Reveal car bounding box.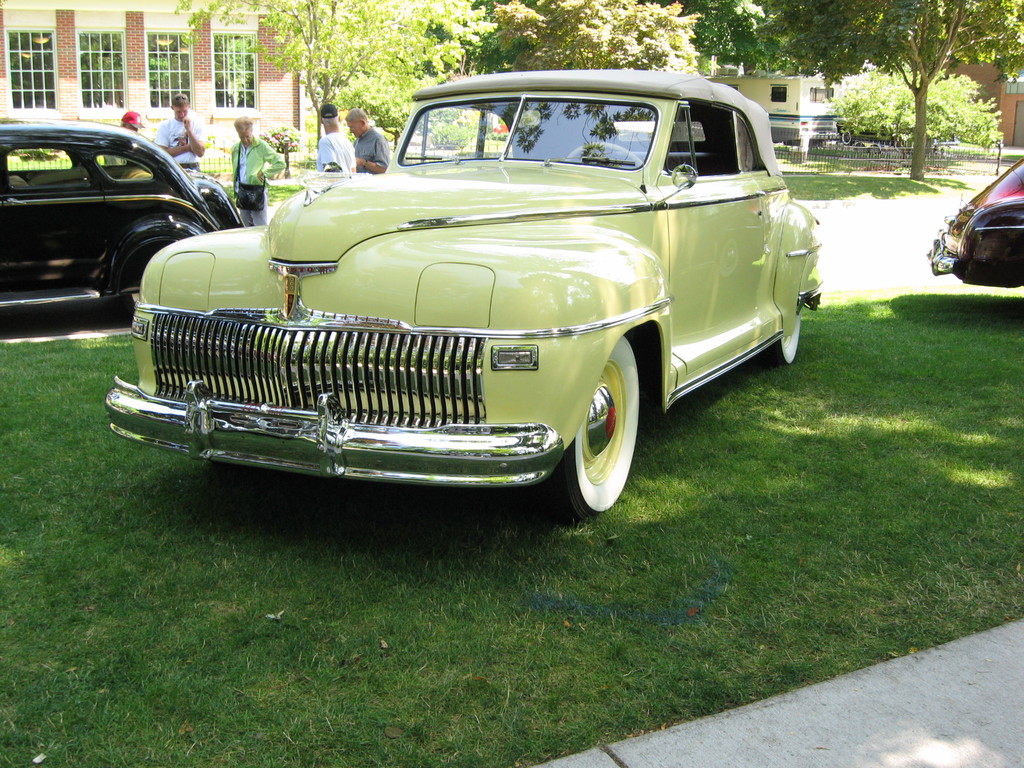
Revealed: 1,120,249,312.
